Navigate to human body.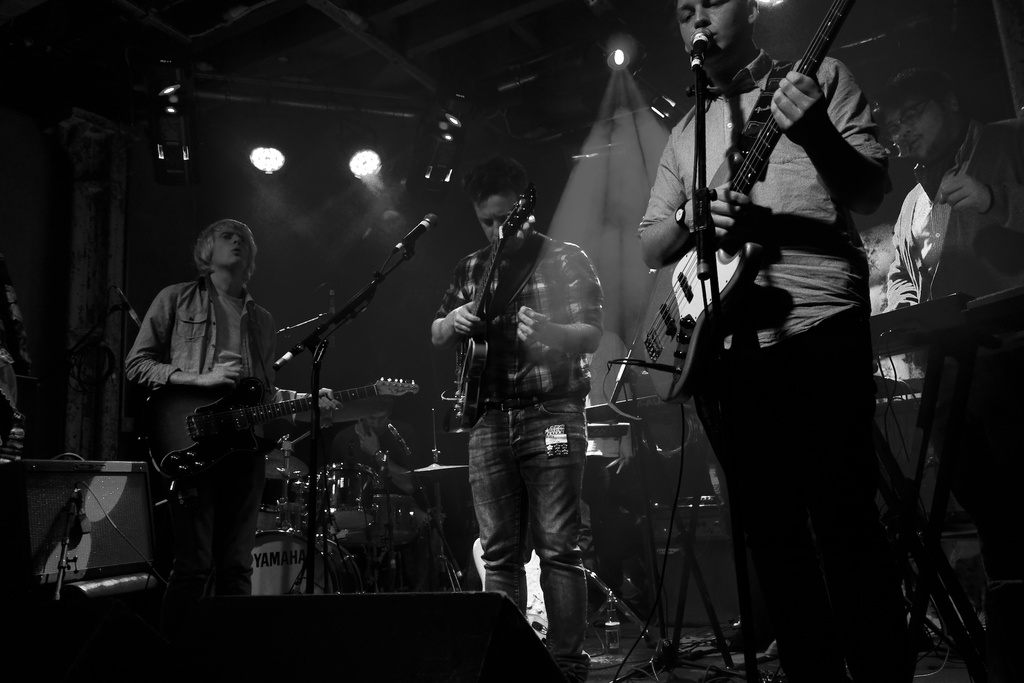
Navigation target: detection(886, 66, 1023, 386).
